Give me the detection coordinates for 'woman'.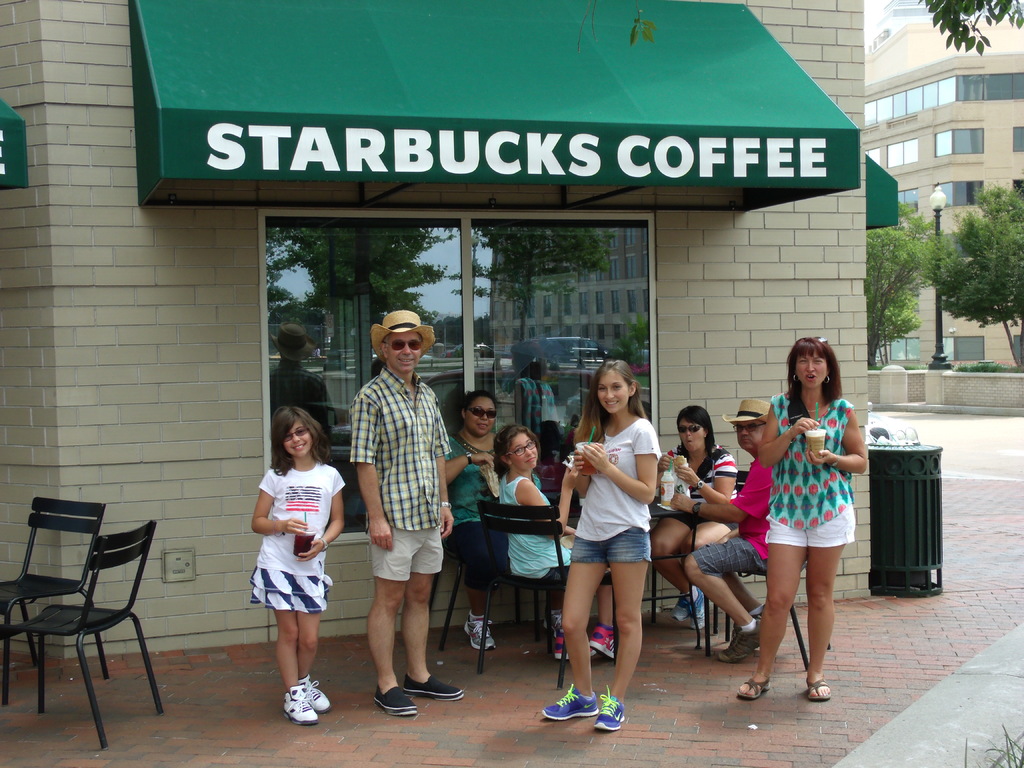
642, 401, 740, 618.
